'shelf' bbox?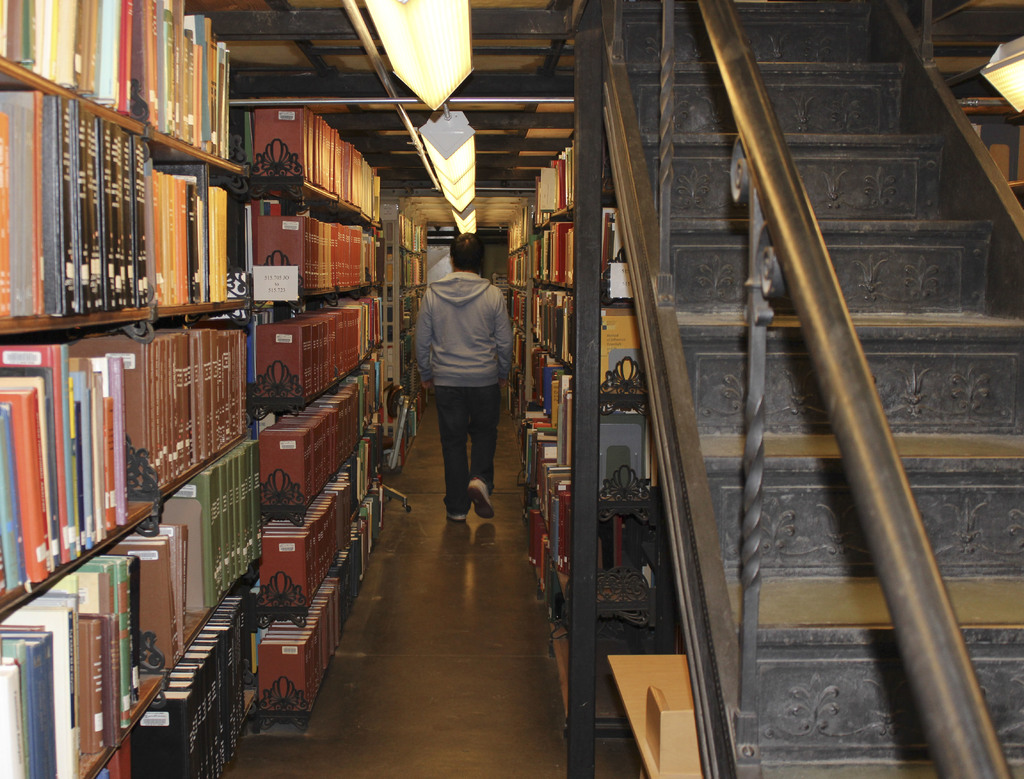
box=[380, 211, 436, 502]
